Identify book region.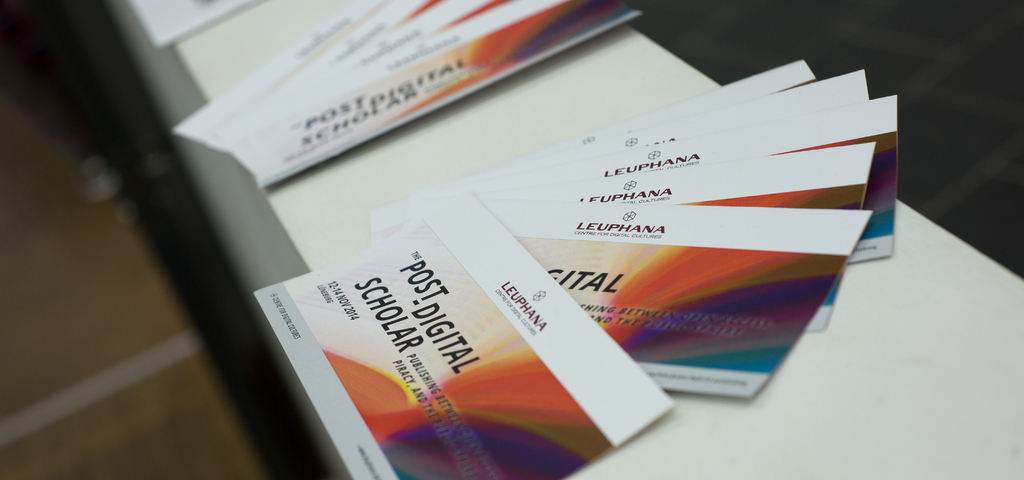
Region: box(253, 186, 676, 479).
